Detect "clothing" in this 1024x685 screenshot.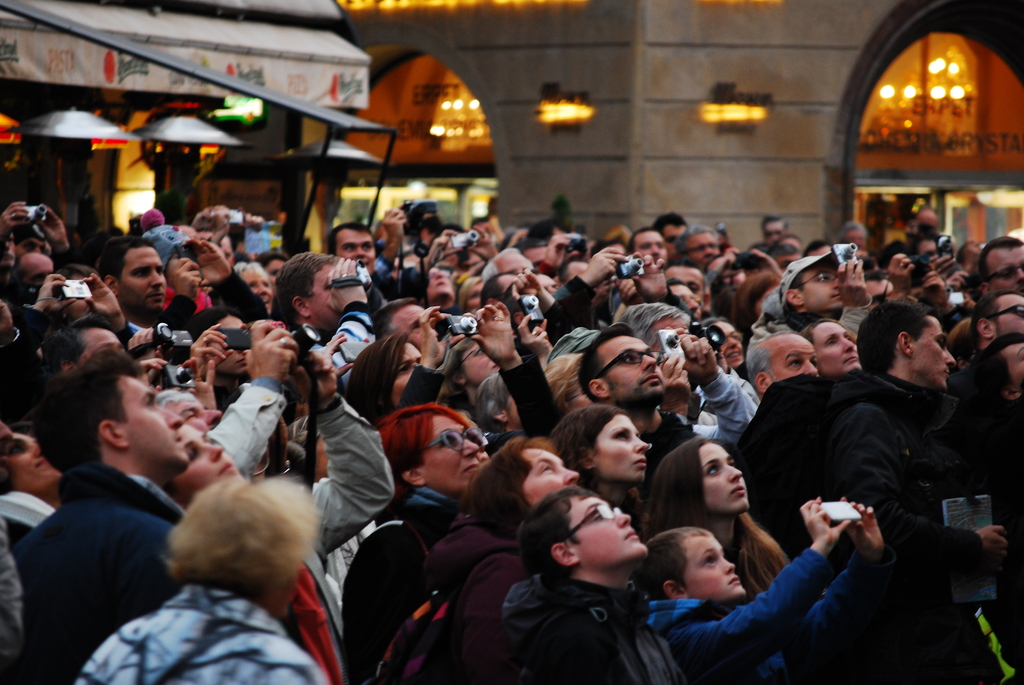
Detection: 314,283,387,384.
